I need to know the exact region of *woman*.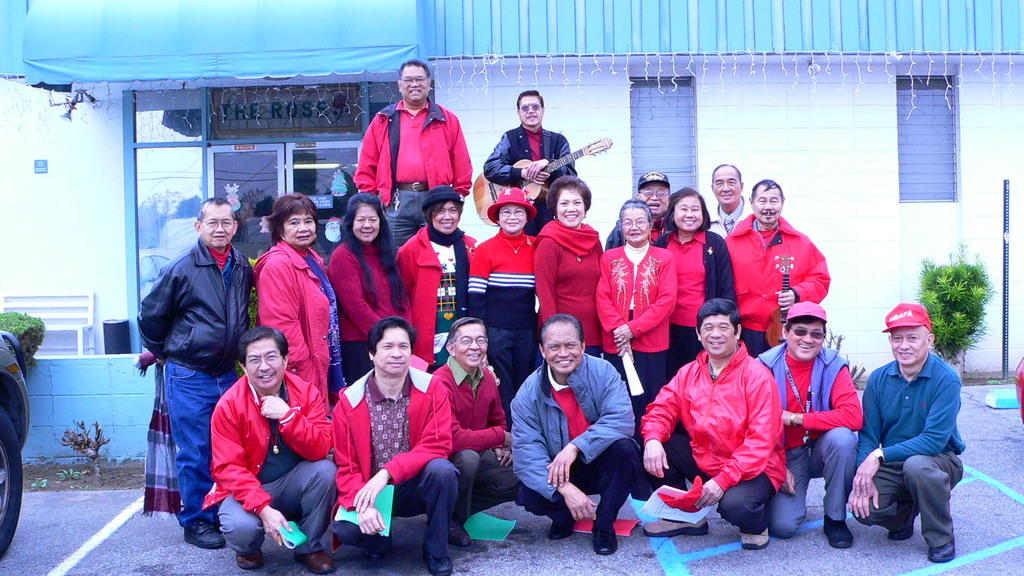
Region: [650,188,737,371].
